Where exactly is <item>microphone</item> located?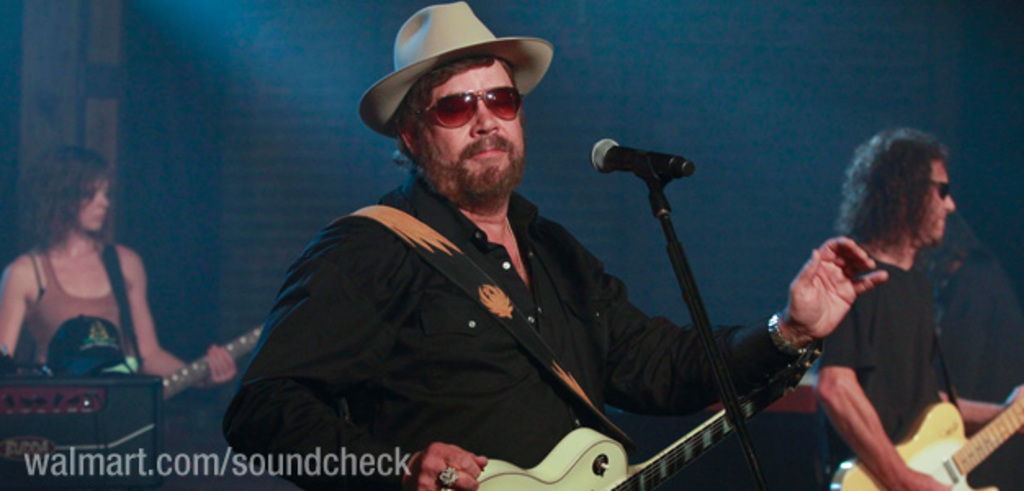
Its bounding box is <bbox>587, 128, 713, 208</bbox>.
